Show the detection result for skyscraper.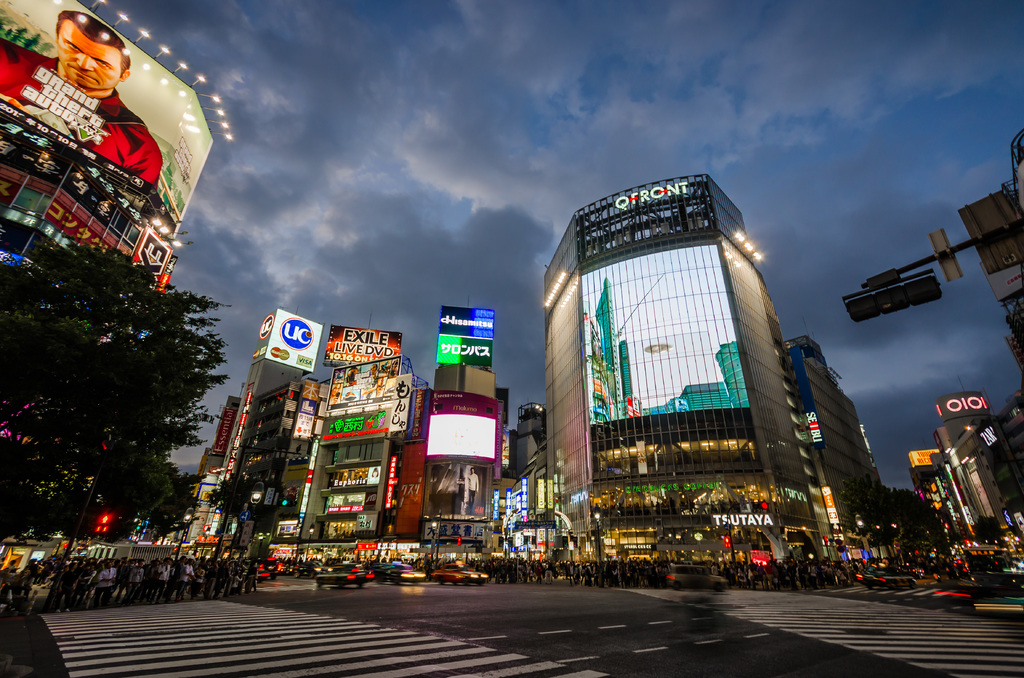
[left=297, top=352, right=427, bottom=537].
